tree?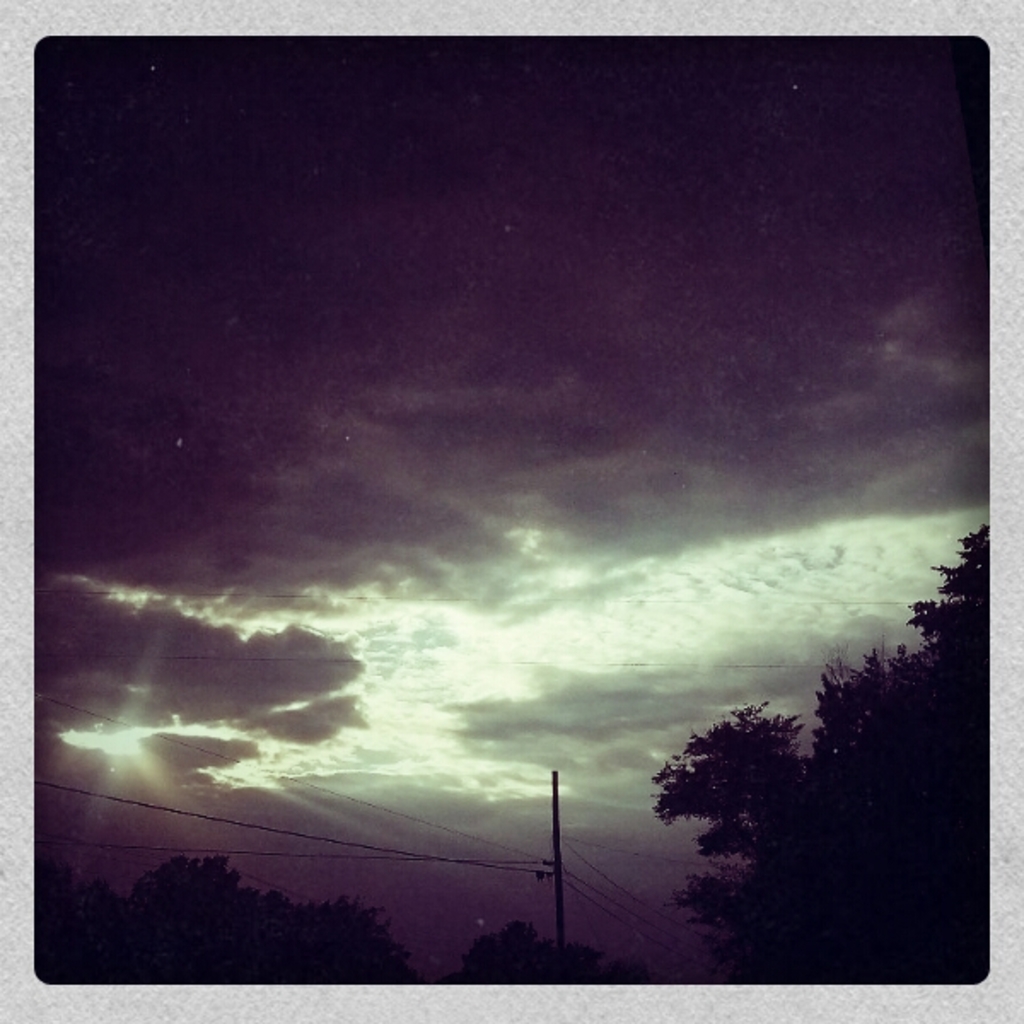
[x1=32, y1=853, x2=133, y2=980]
